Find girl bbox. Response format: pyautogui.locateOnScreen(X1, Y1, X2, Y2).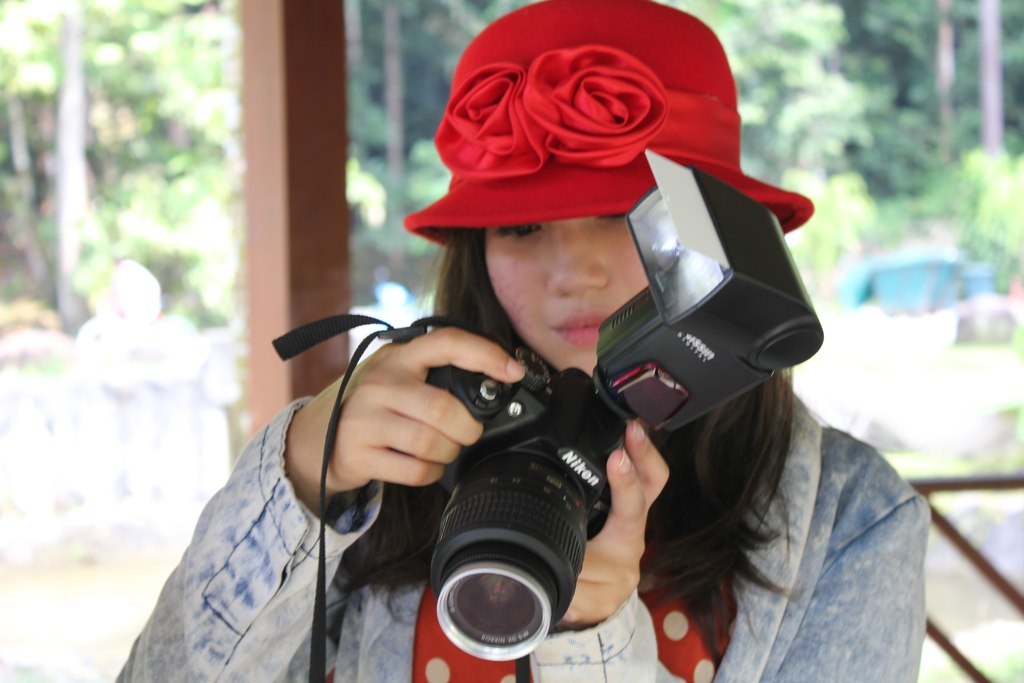
pyautogui.locateOnScreen(113, 0, 931, 682).
